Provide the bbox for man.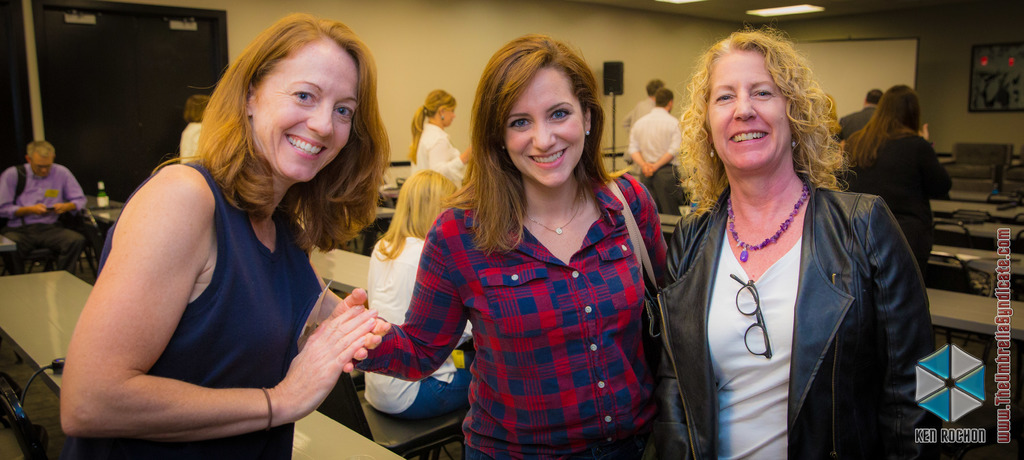
<region>629, 86, 678, 219</region>.
